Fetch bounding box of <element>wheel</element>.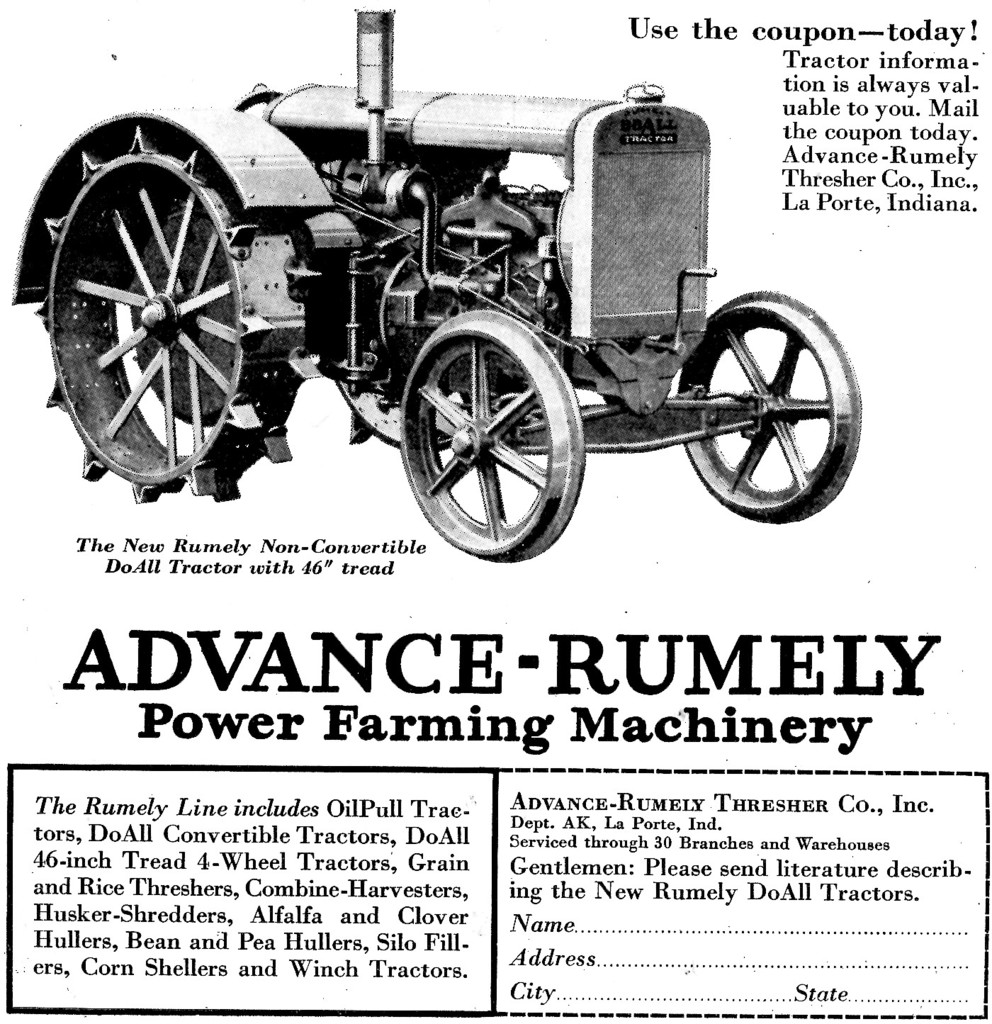
Bbox: <bbox>675, 294, 861, 526</bbox>.
